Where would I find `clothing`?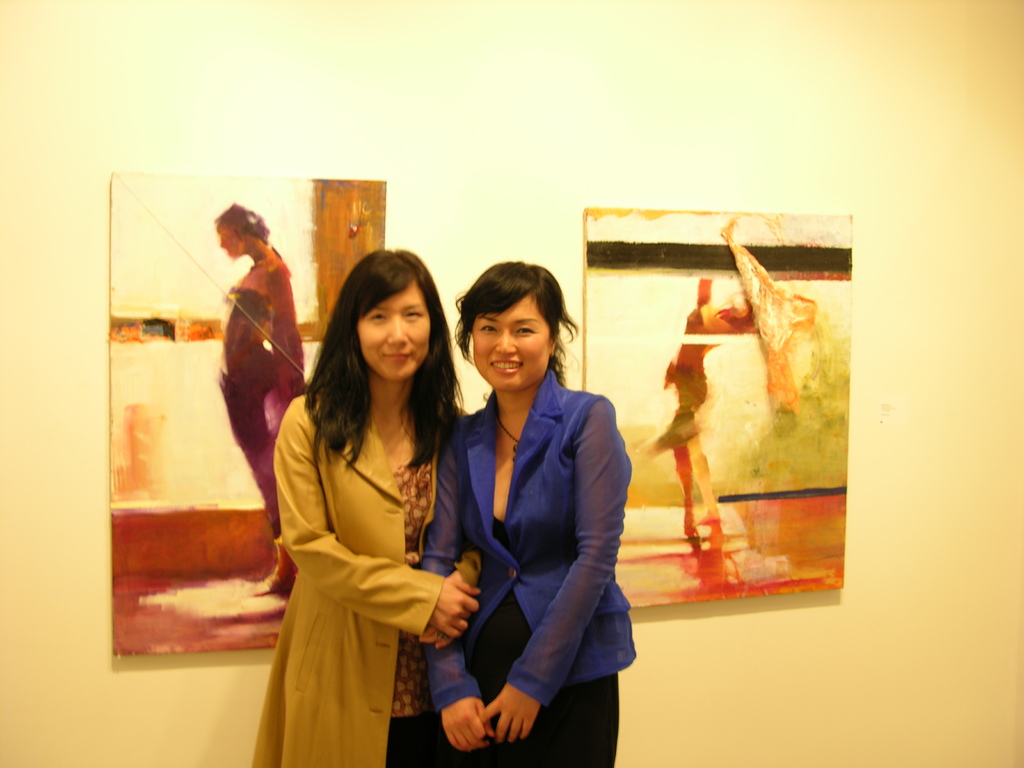
At locate(251, 362, 470, 731).
